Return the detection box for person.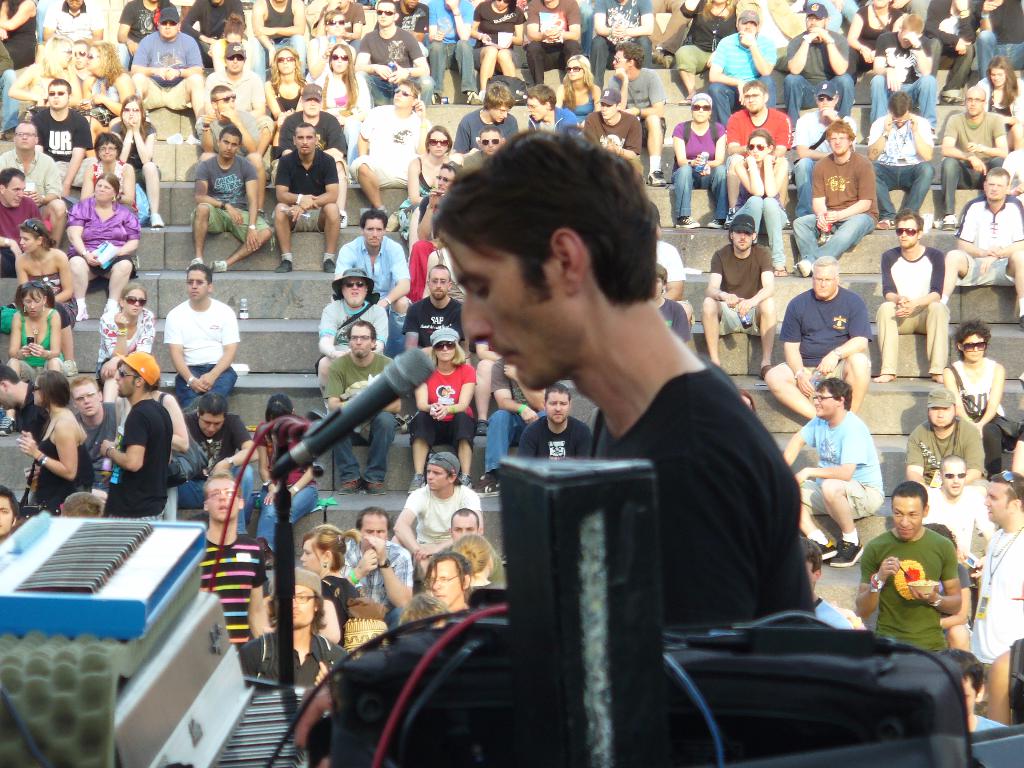
bbox=[610, 86, 644, 173].
